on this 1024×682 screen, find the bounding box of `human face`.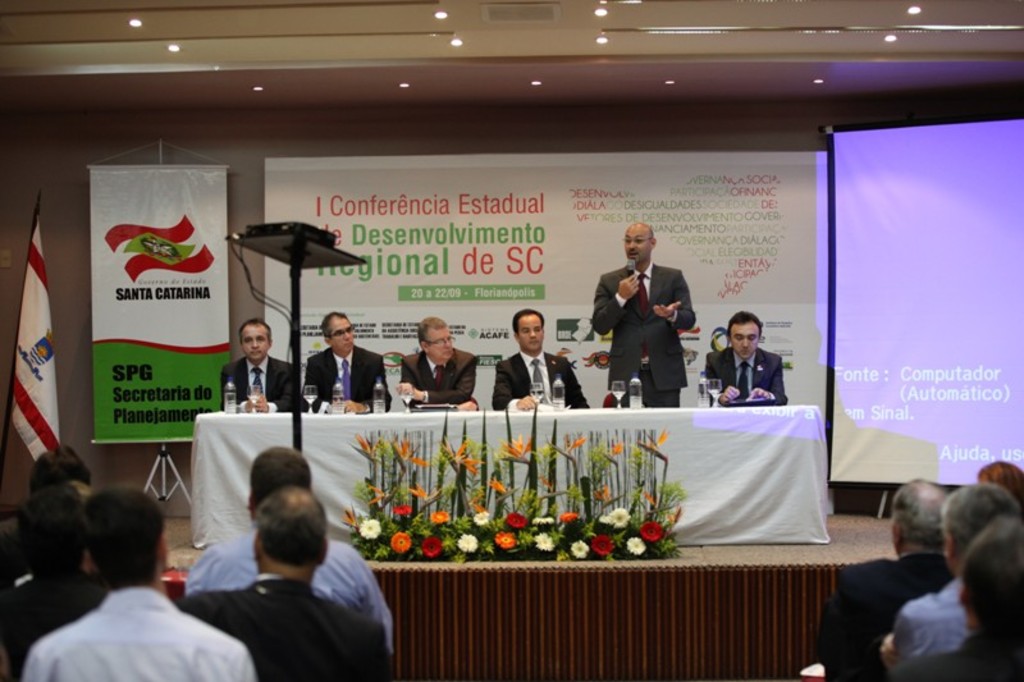
Bounding box: <box>621,232,650,262</box>.
